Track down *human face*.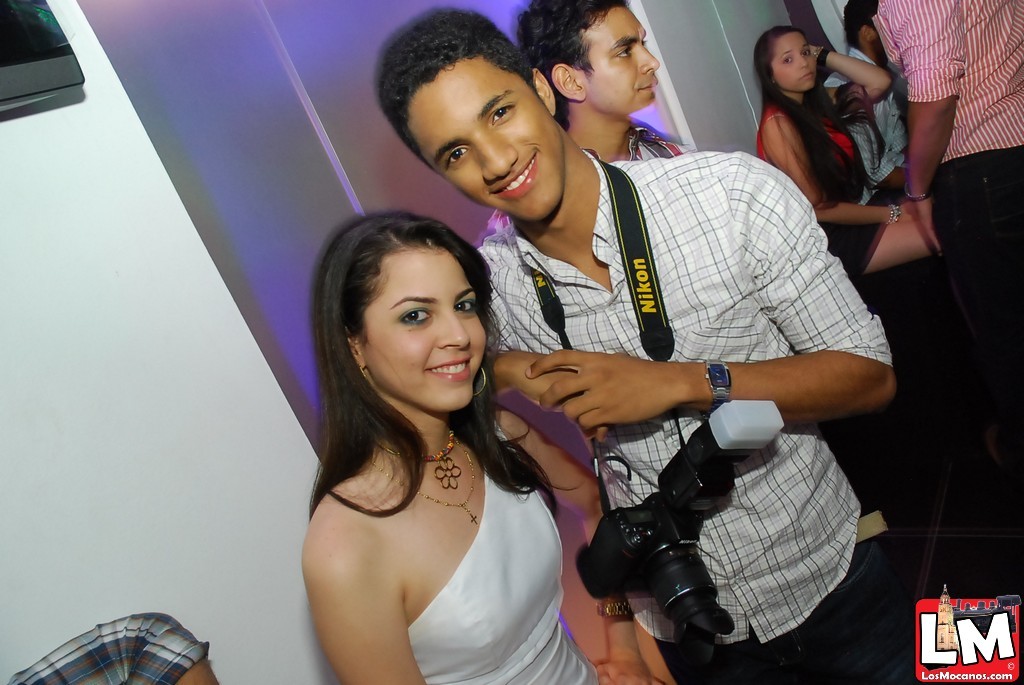
Tracked to bbox=(360, 246, 484, 404).
